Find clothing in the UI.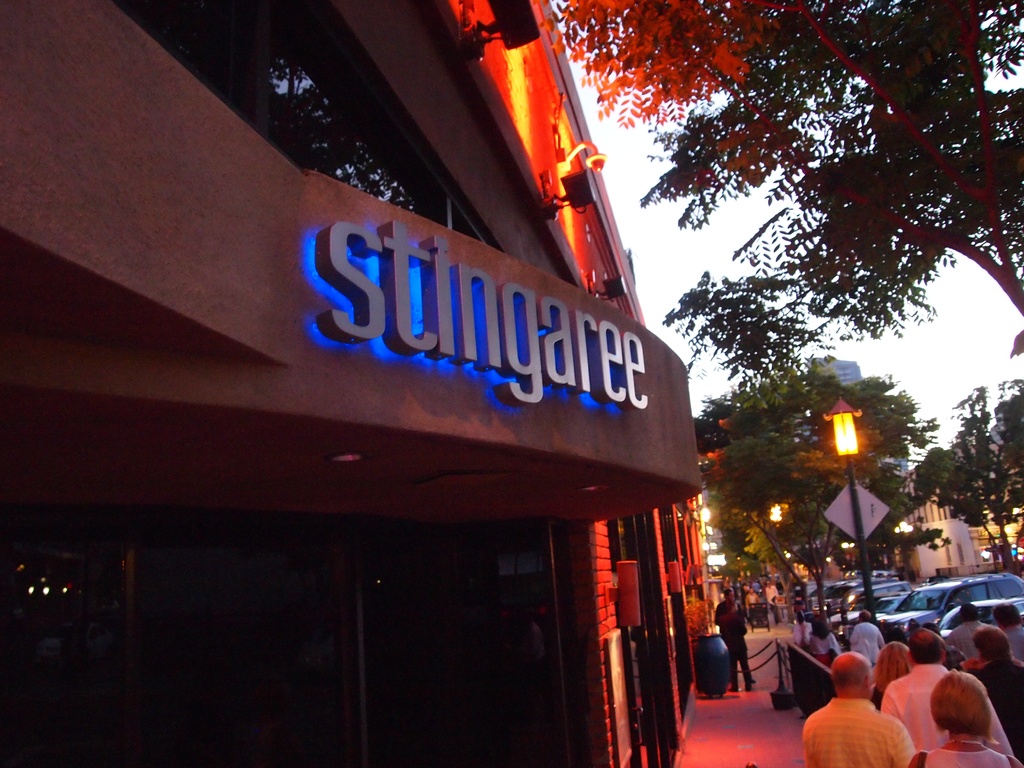
UI element at Rect(712, 601, 752, 683).
